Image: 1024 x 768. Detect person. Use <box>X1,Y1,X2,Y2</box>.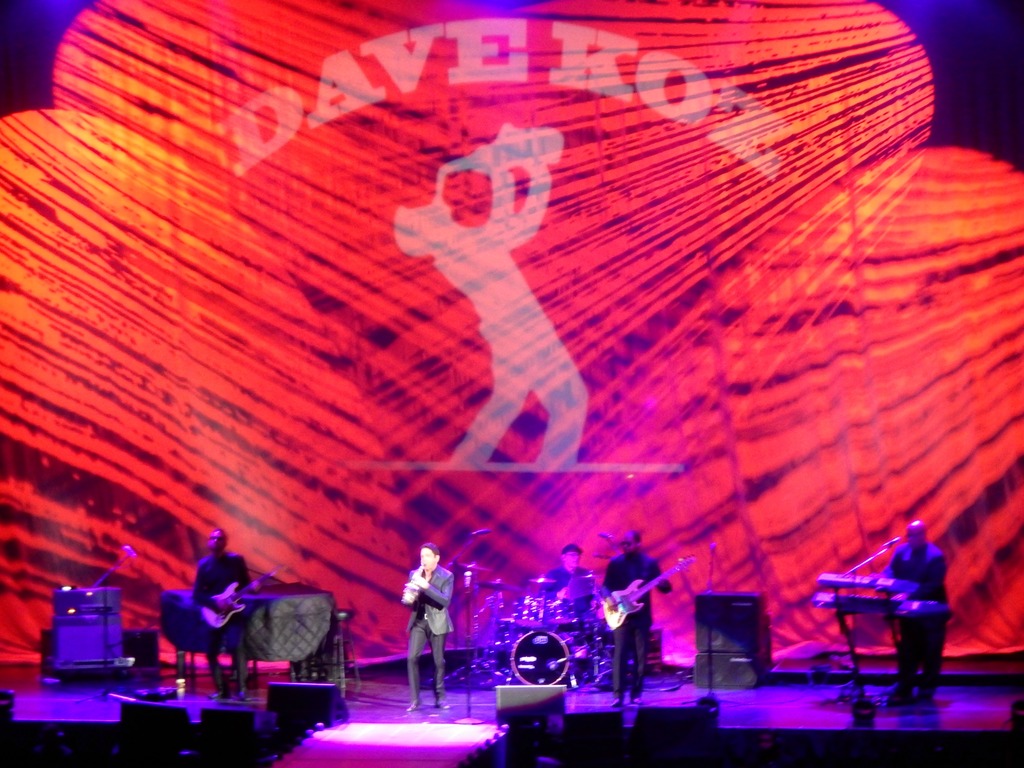
<box>188,525,256,701</box>.
